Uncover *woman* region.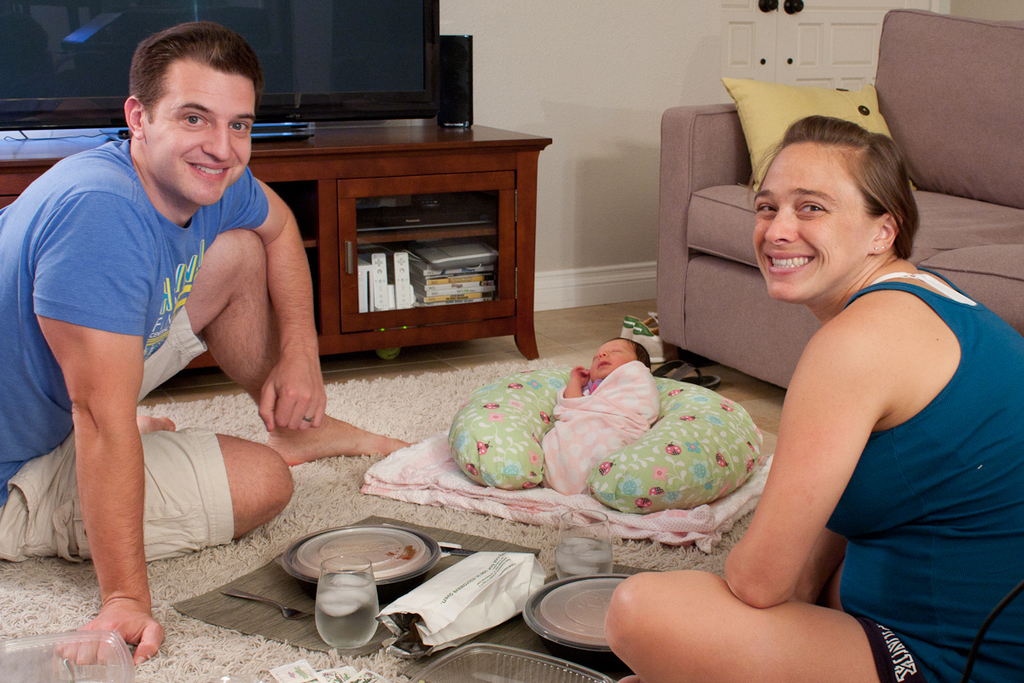
Uncovered: 707, 102, 1004, 655.
